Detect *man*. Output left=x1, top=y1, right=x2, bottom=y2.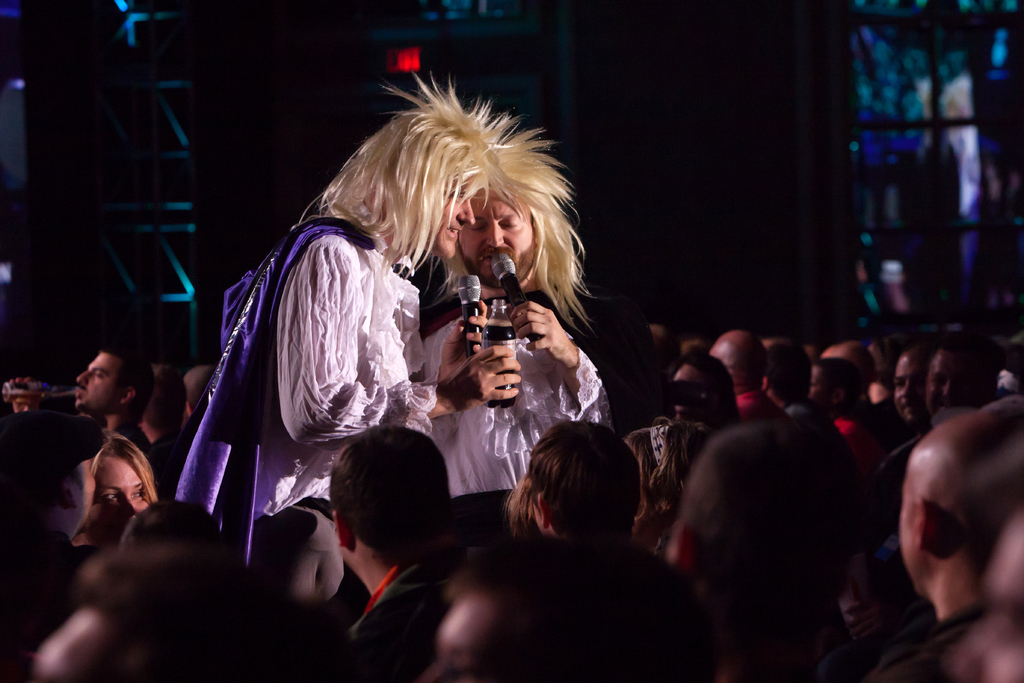
left=519, top=415, right=641, bottom=548.
